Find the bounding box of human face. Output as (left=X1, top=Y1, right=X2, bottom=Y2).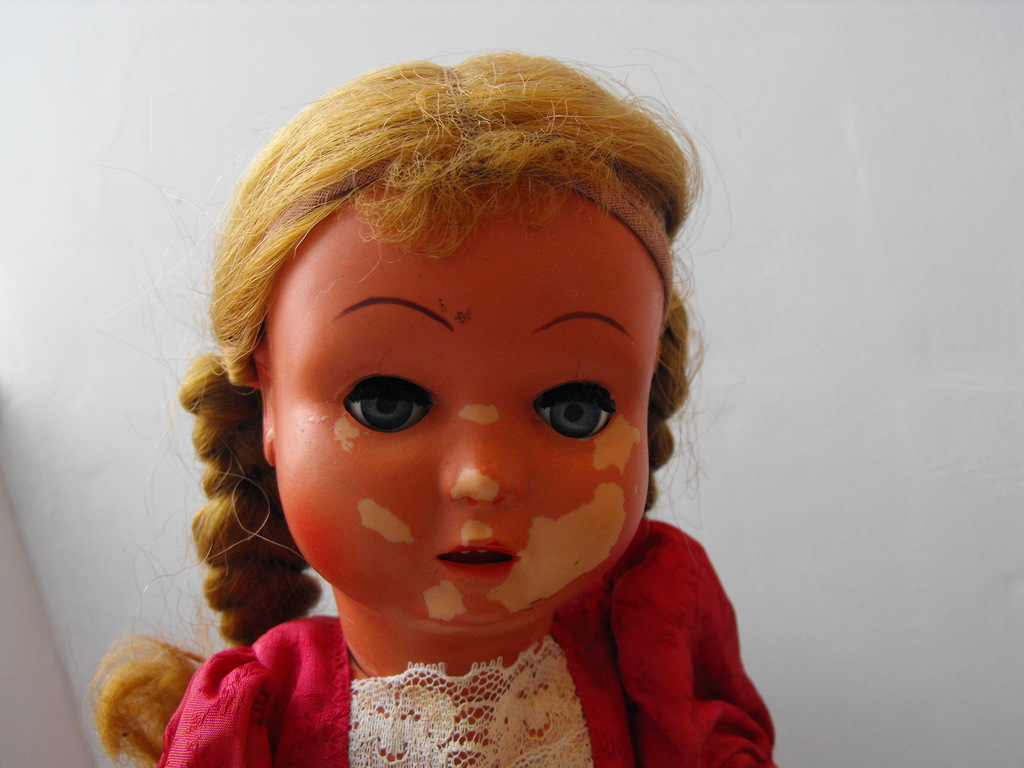
(left=263, top=166, right=668, bottom=632).
